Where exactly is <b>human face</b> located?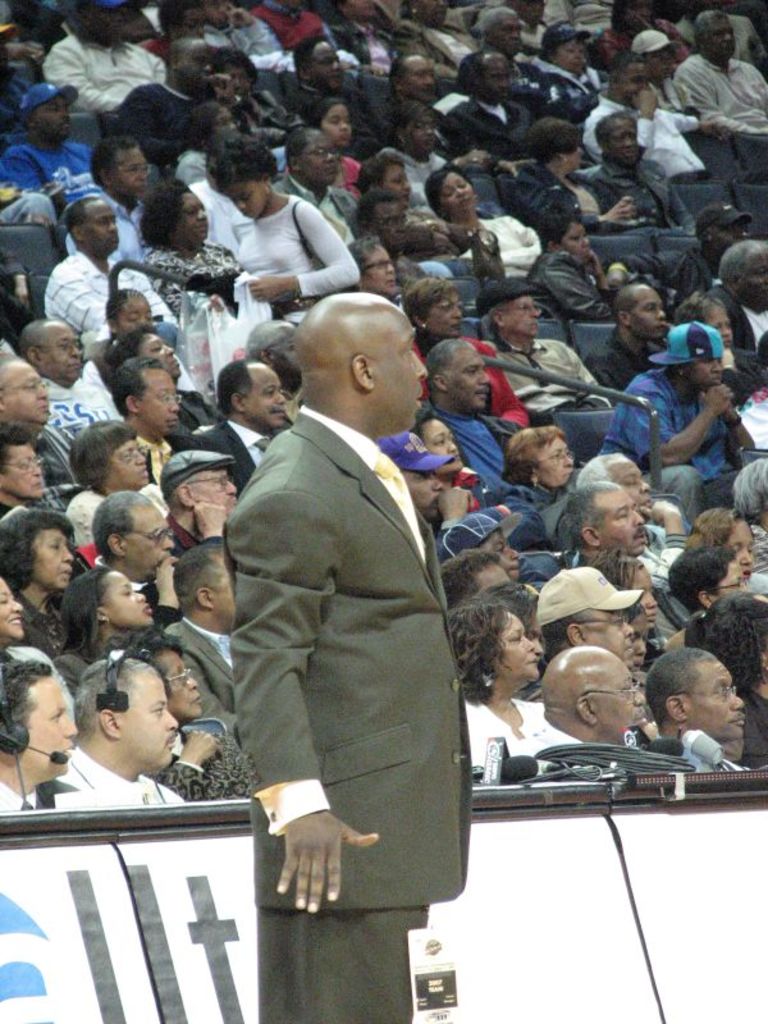
Its bounding box is <box>316,44,339,87</box>.
